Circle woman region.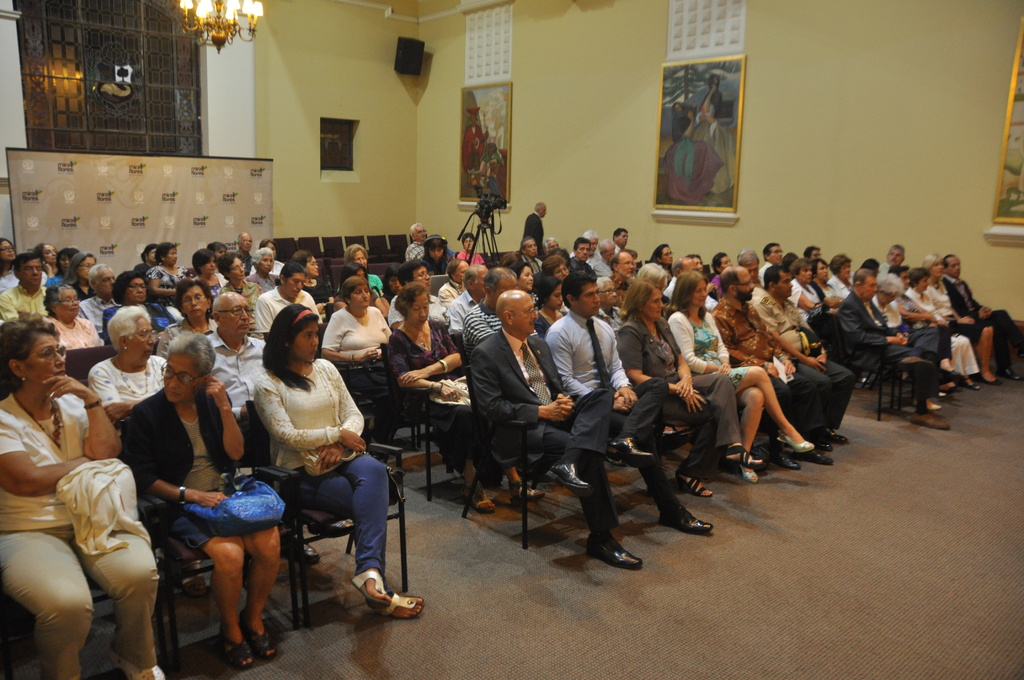
Region: [666,270,815,481].
